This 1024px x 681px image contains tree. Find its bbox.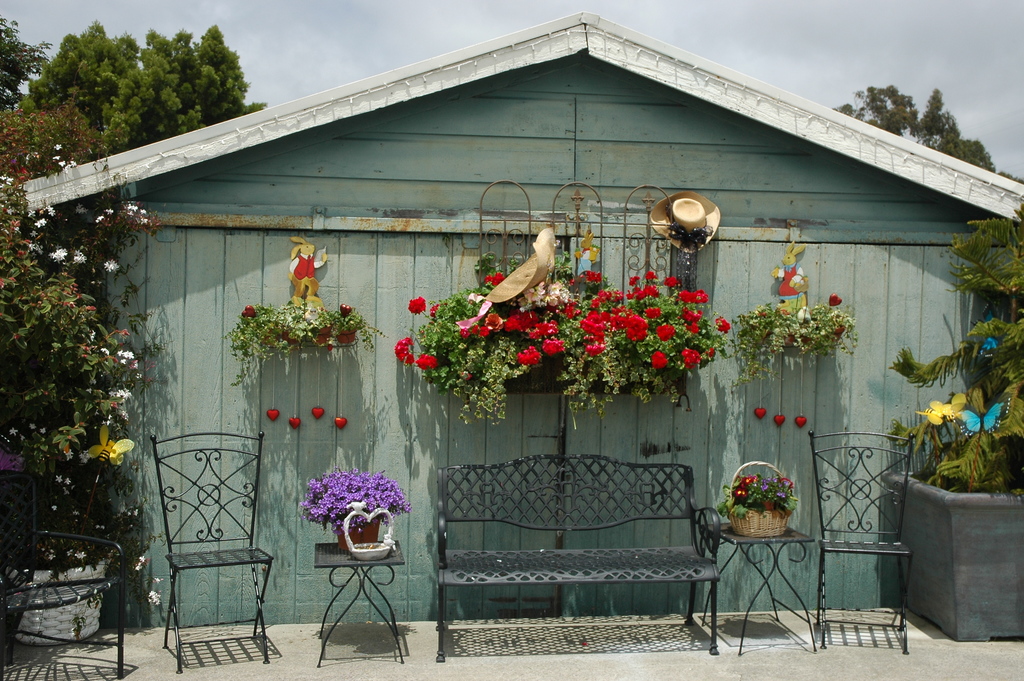
Rect(823, 63, 1023, 186).
